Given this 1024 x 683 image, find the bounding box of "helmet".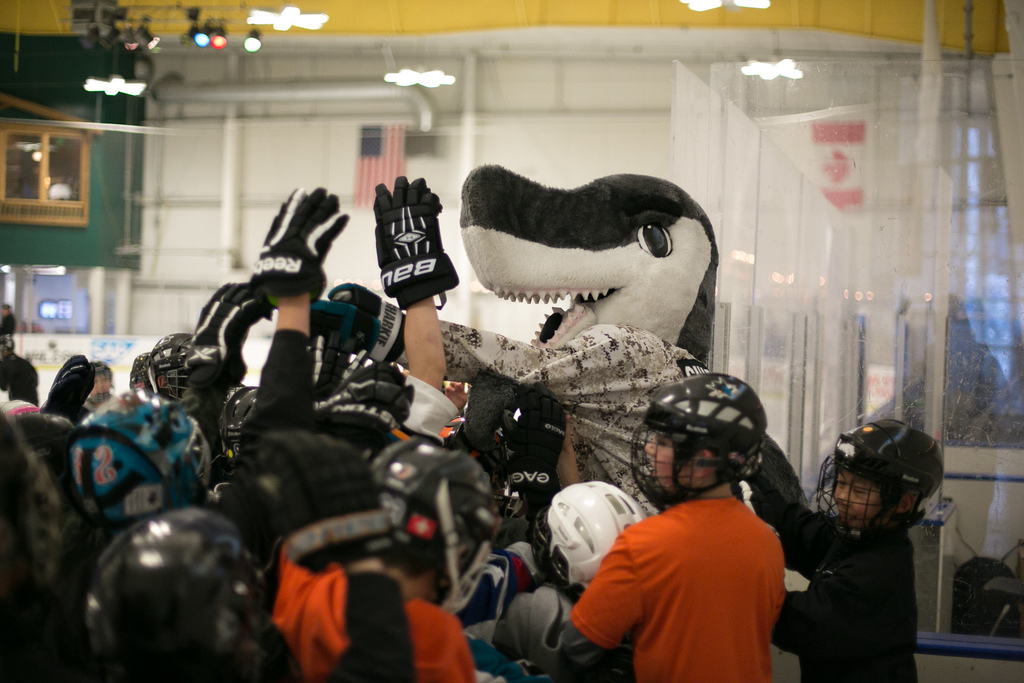
Rect(808, 411, 953, 529).
